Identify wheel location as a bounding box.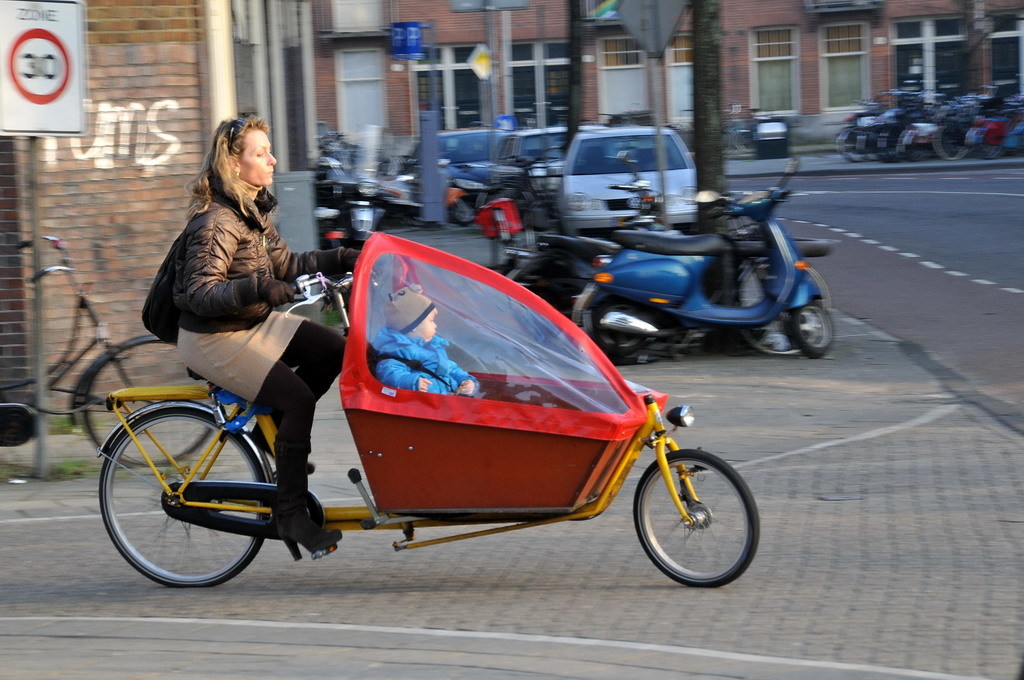
crop(839, 122, 1009, 159).
